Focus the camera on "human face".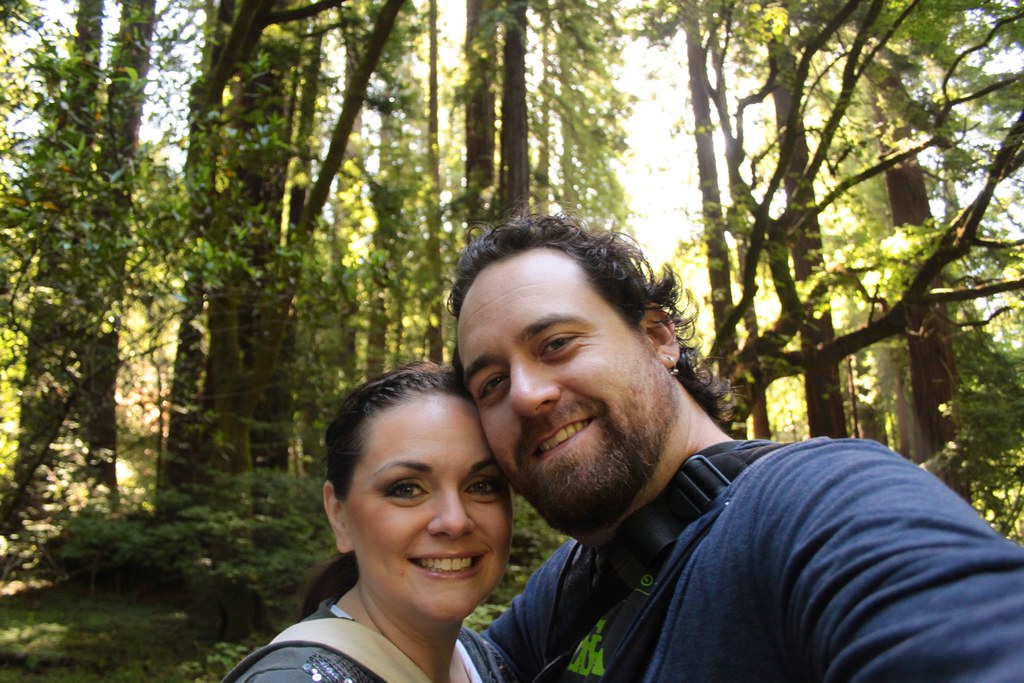
Focus region: 455/265/636/531.
